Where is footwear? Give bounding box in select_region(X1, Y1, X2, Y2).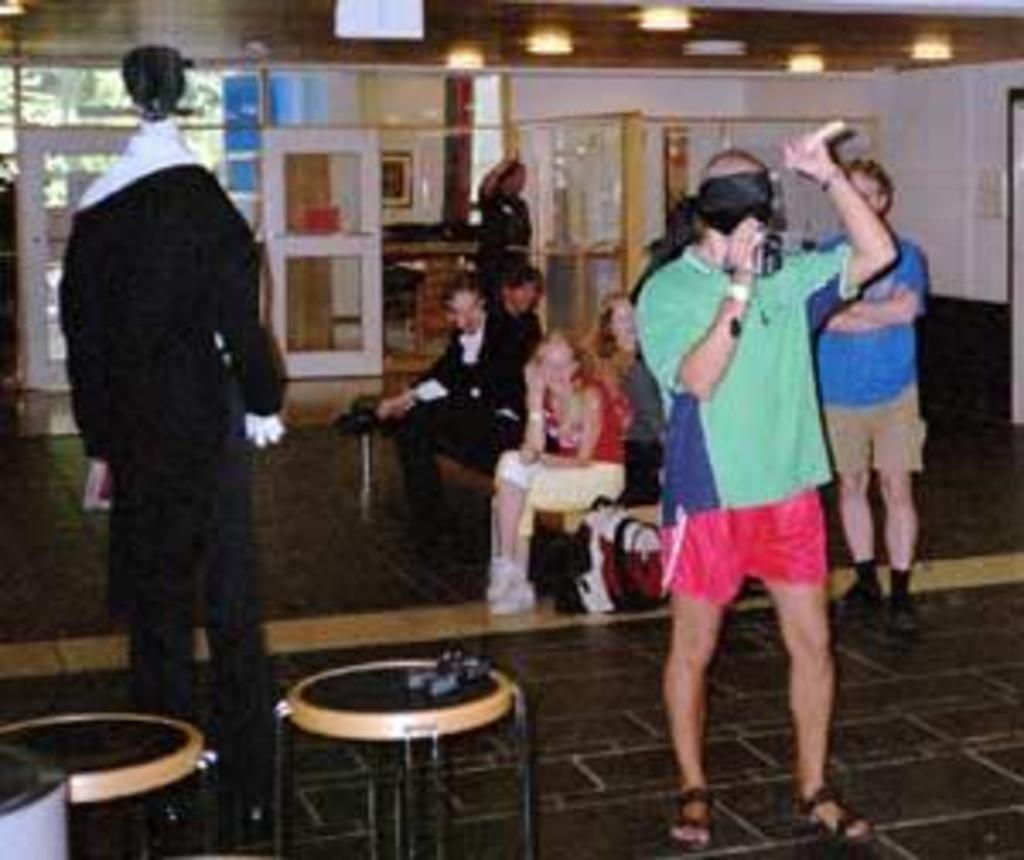
select_region(829, 563, 877, 614).
